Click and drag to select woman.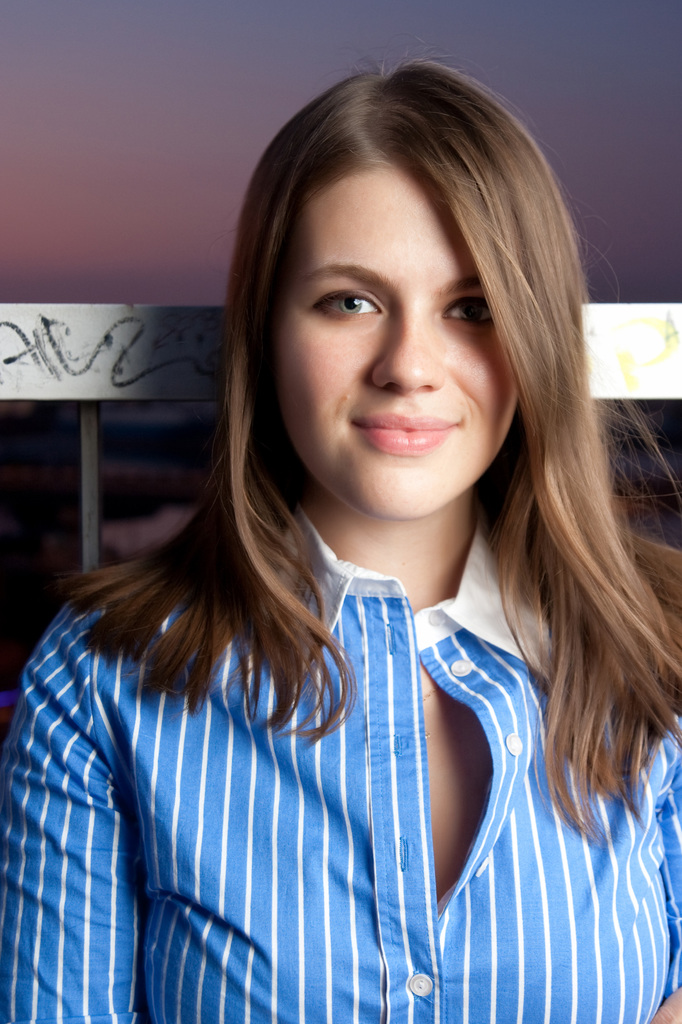
Selection: 0 81 677 1007.
